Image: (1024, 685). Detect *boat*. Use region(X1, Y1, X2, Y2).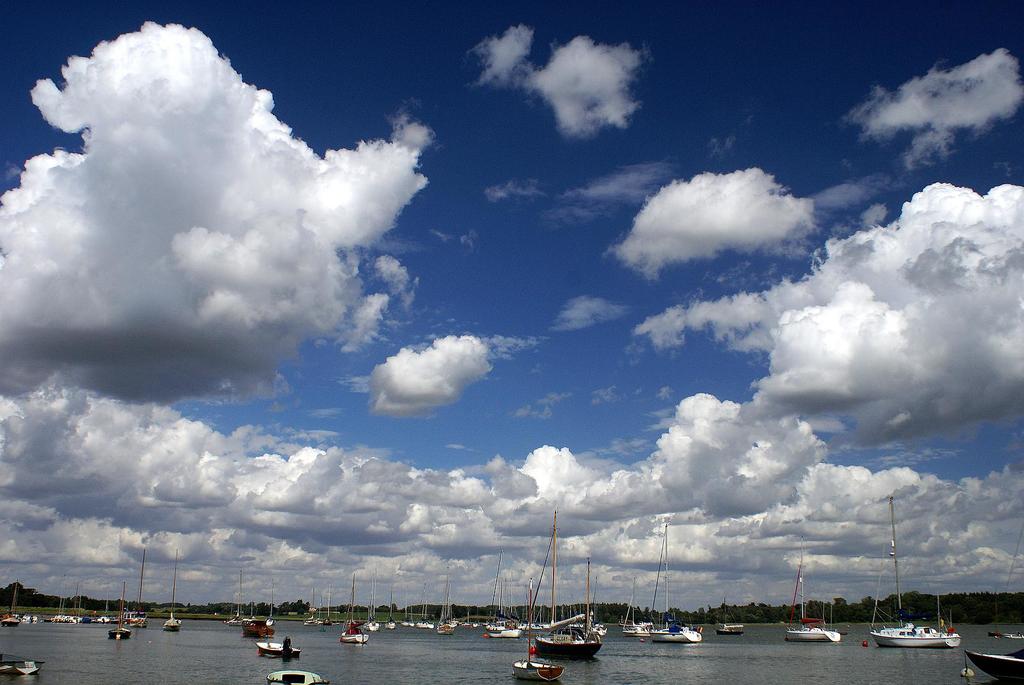
region(97, 599, 104, 622).
